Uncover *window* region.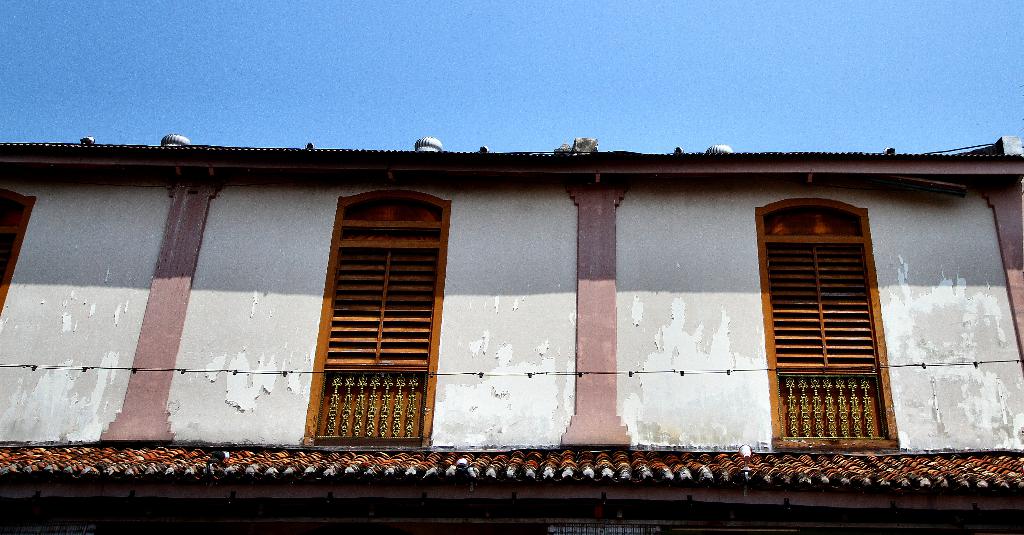
Uncovered: box=[337, 193, 435, 469].
